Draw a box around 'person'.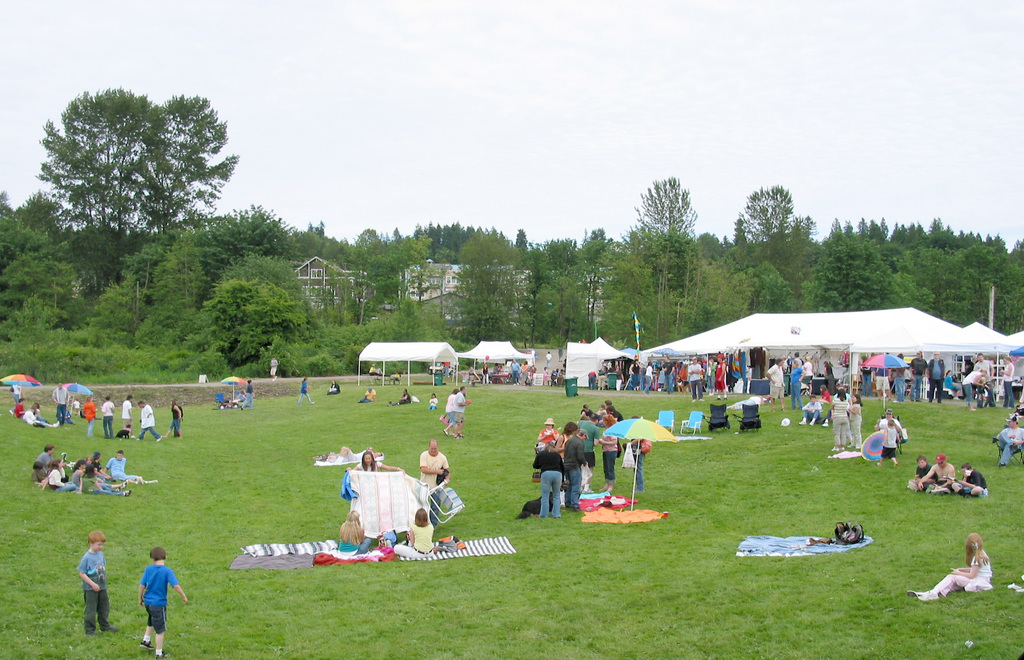
49,458,74,489.
